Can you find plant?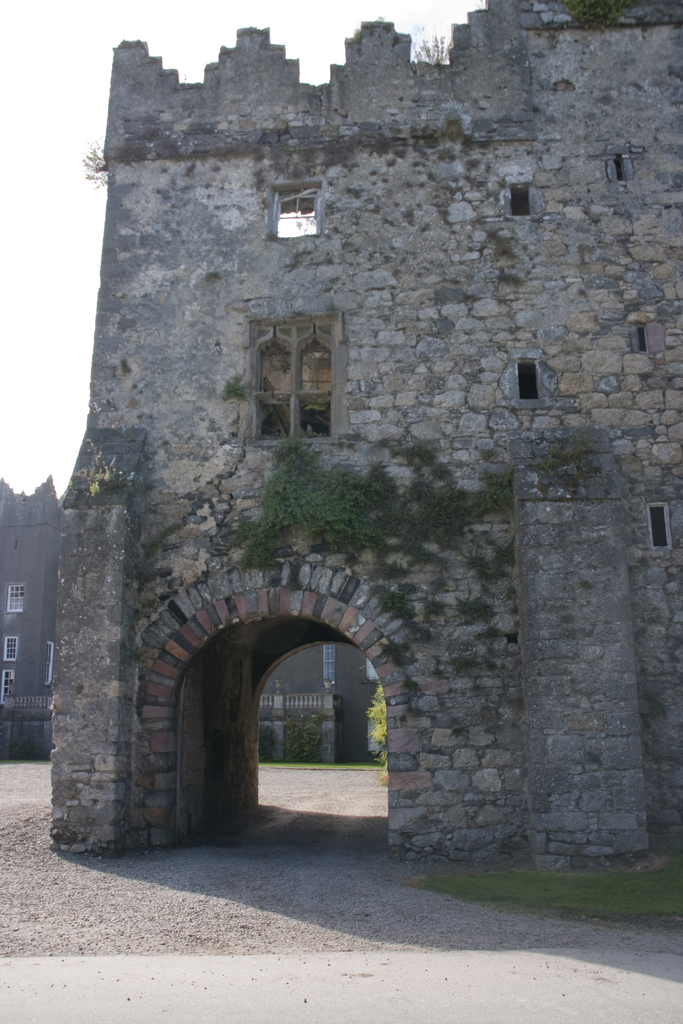
Yes, bounding box: 472, 627, 507, 653.
